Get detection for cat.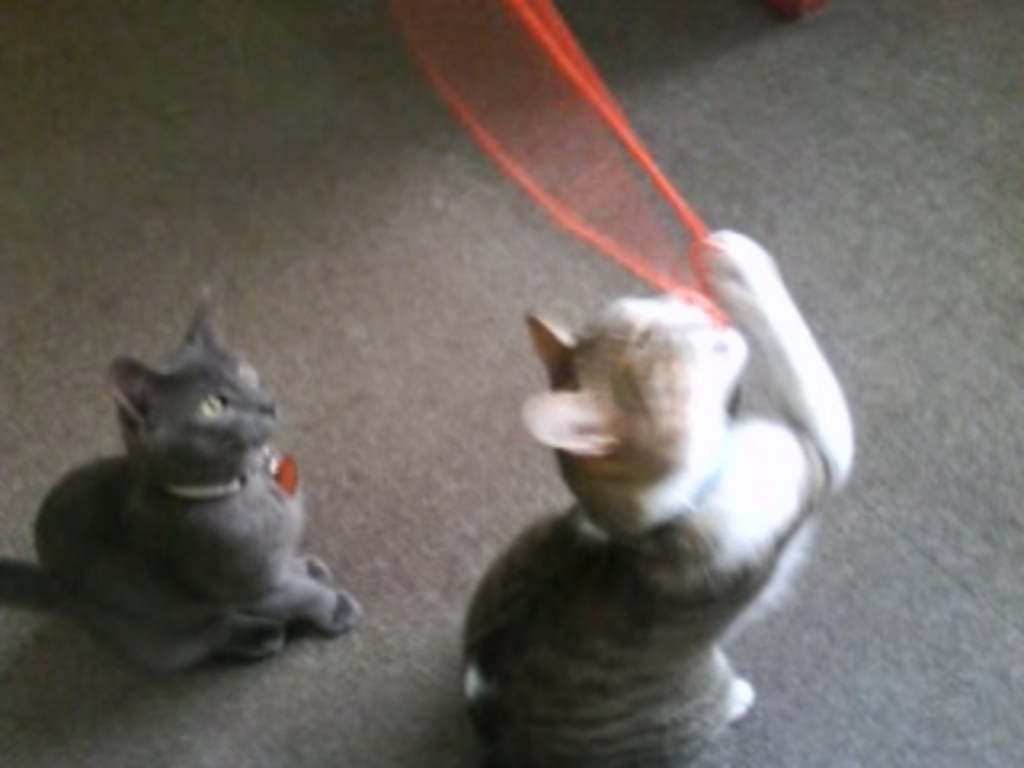
Detection: {"left": 458, "top": 230, "right": 858, "bottom": 765}.
